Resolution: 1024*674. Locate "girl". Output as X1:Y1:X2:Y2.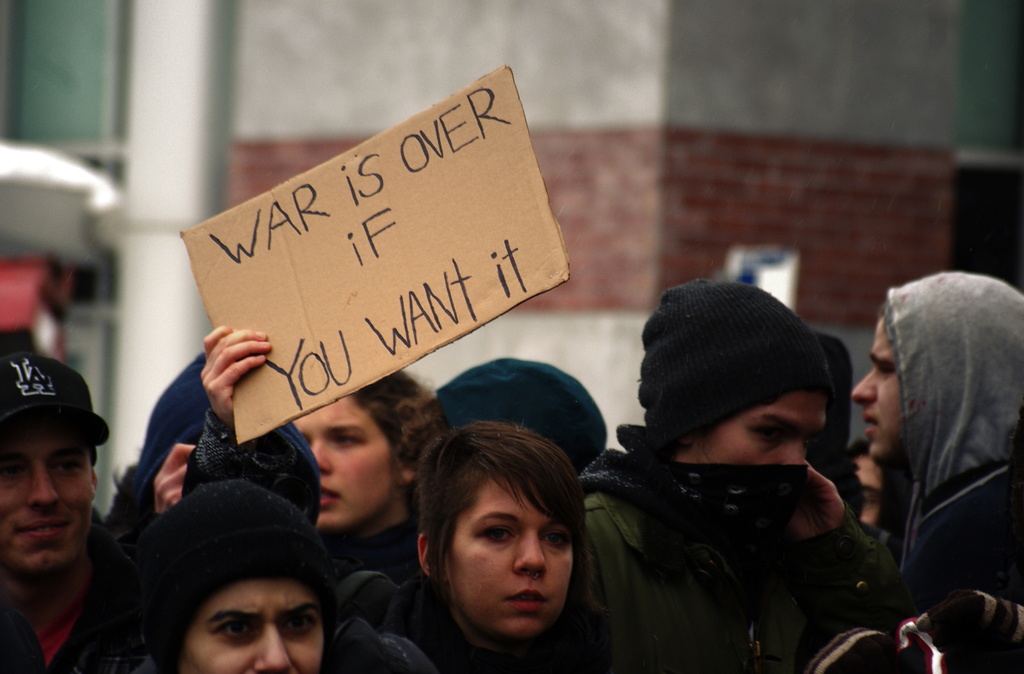
289:367:441:568.
